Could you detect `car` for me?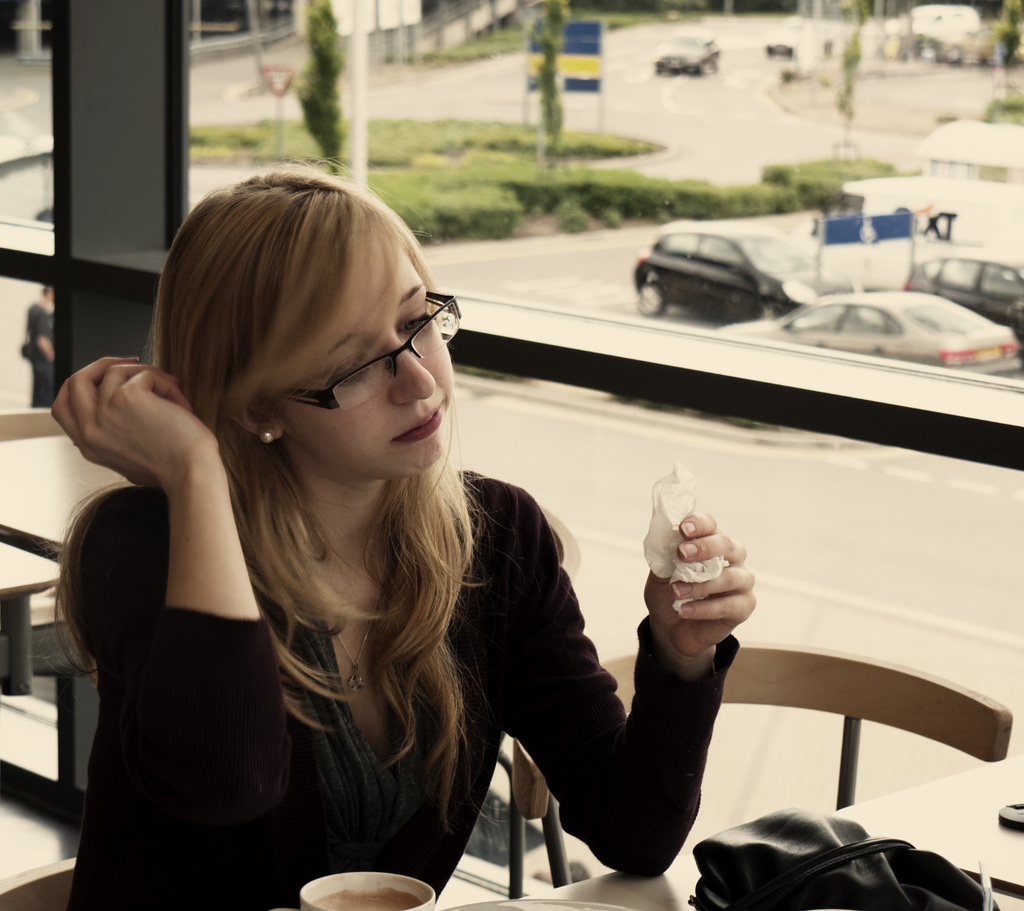
Detection result: Rect(724, 290, 1023, 385).
